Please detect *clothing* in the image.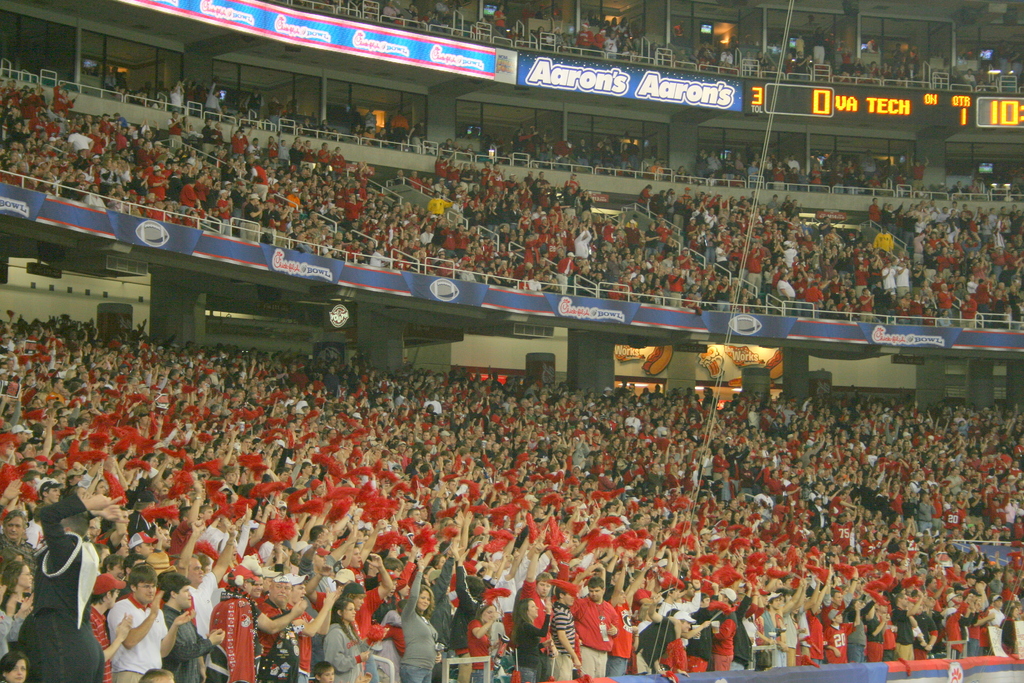
BBox(321, 621, 364, 682).
